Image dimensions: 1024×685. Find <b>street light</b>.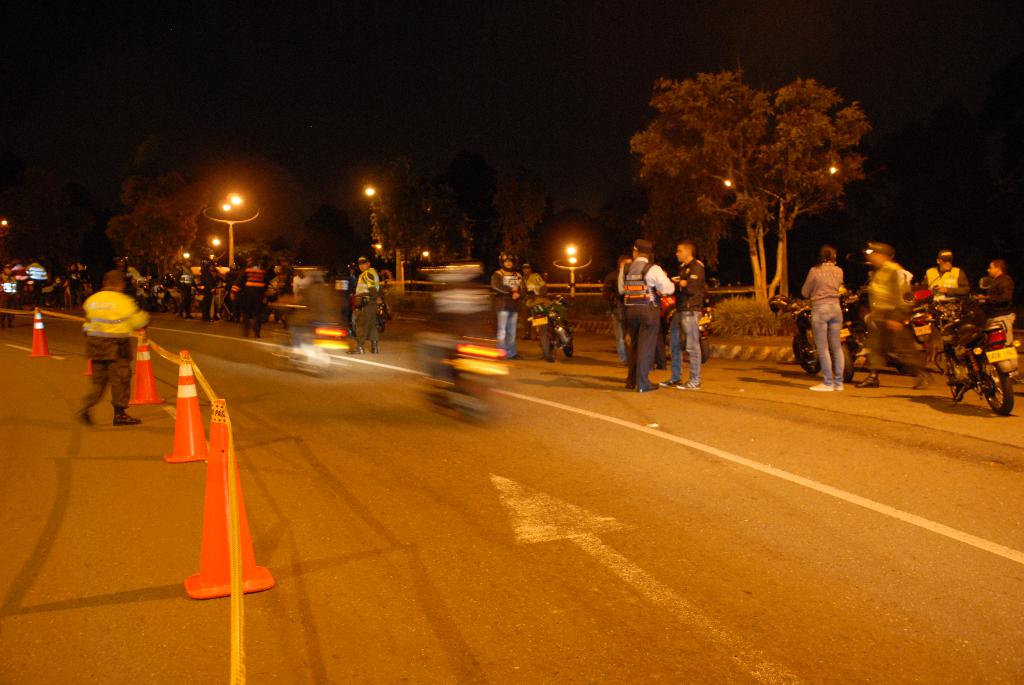
l=362, t=179, r=390, b=281.
